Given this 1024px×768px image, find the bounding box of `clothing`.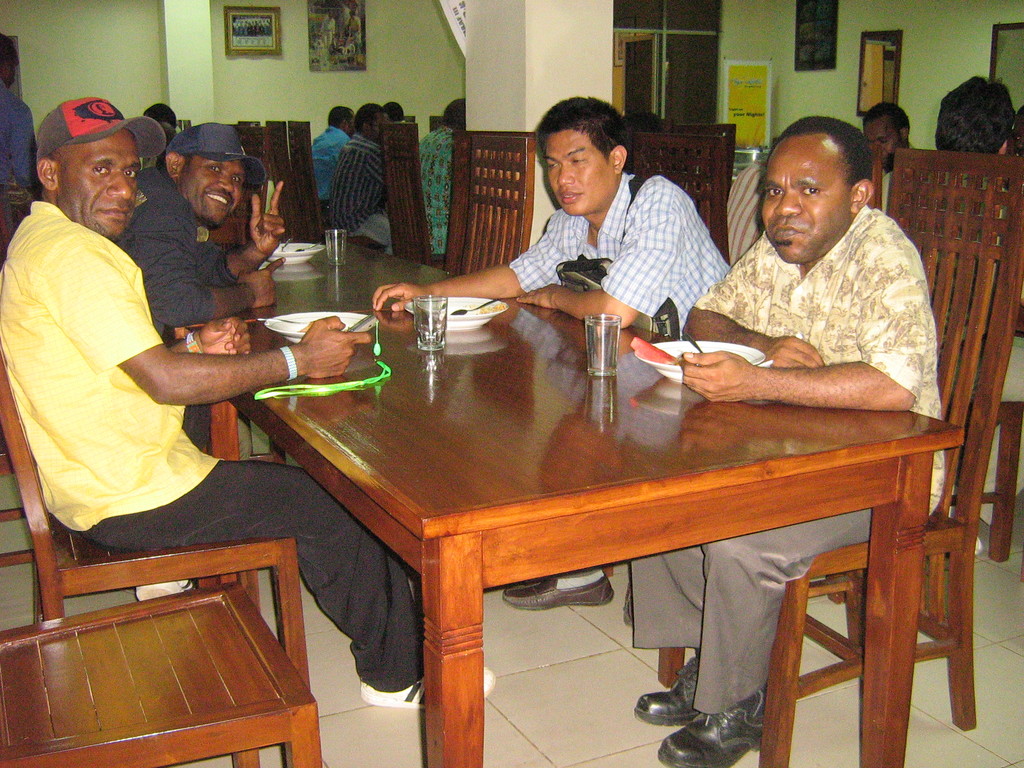
311,121,356,198.
